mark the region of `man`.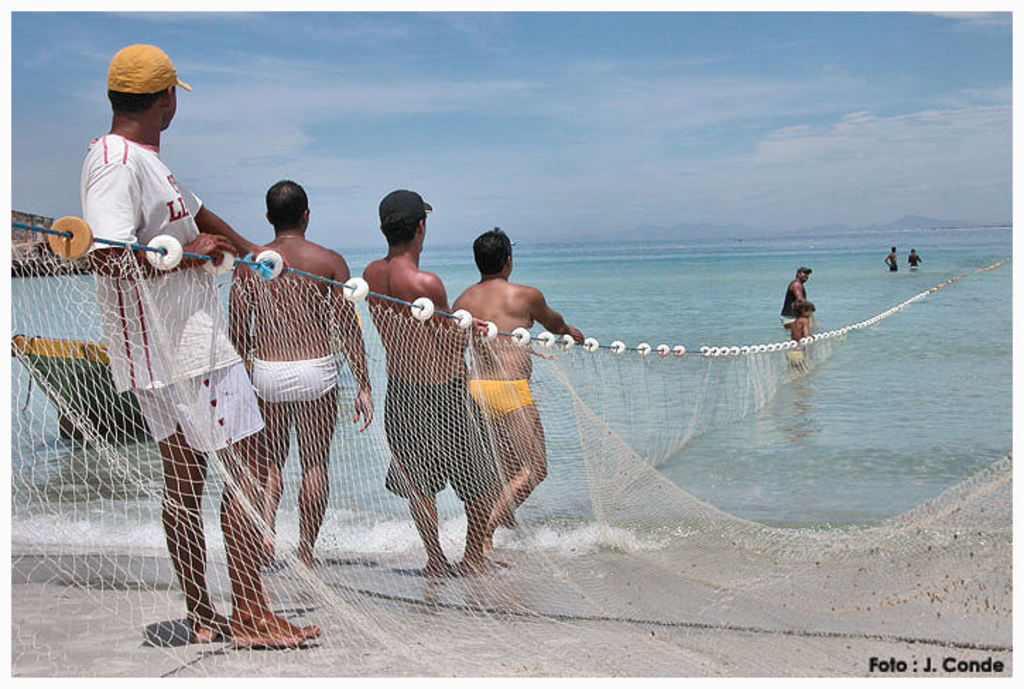
Region: [887, 244, 897, 267].
